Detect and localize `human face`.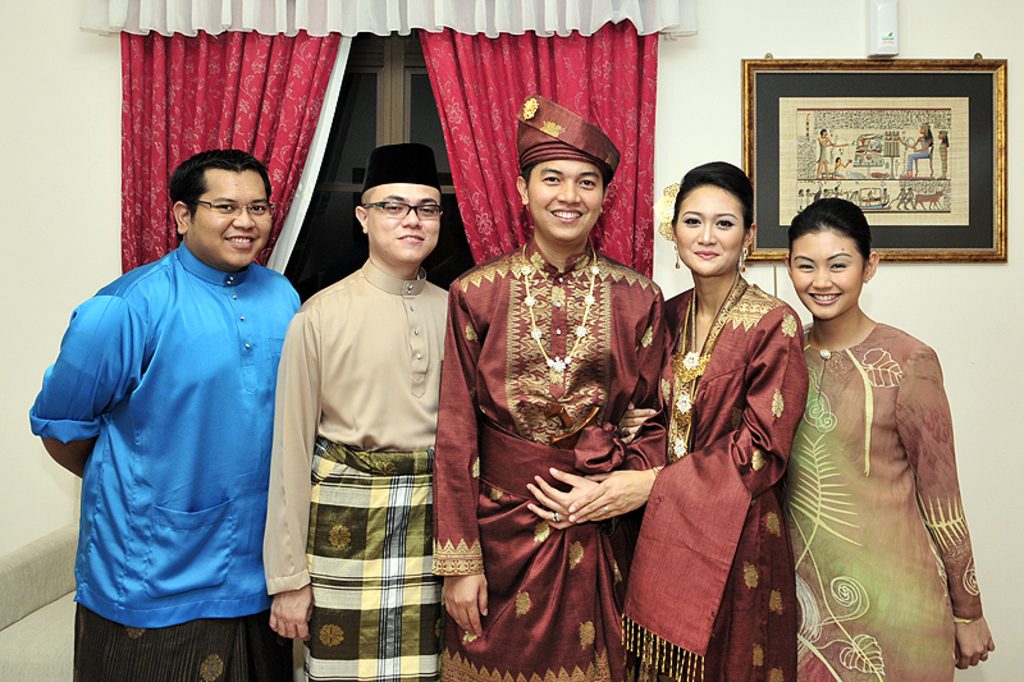
Localized at [x1=788, y1=229, x2=868, y2=317].
